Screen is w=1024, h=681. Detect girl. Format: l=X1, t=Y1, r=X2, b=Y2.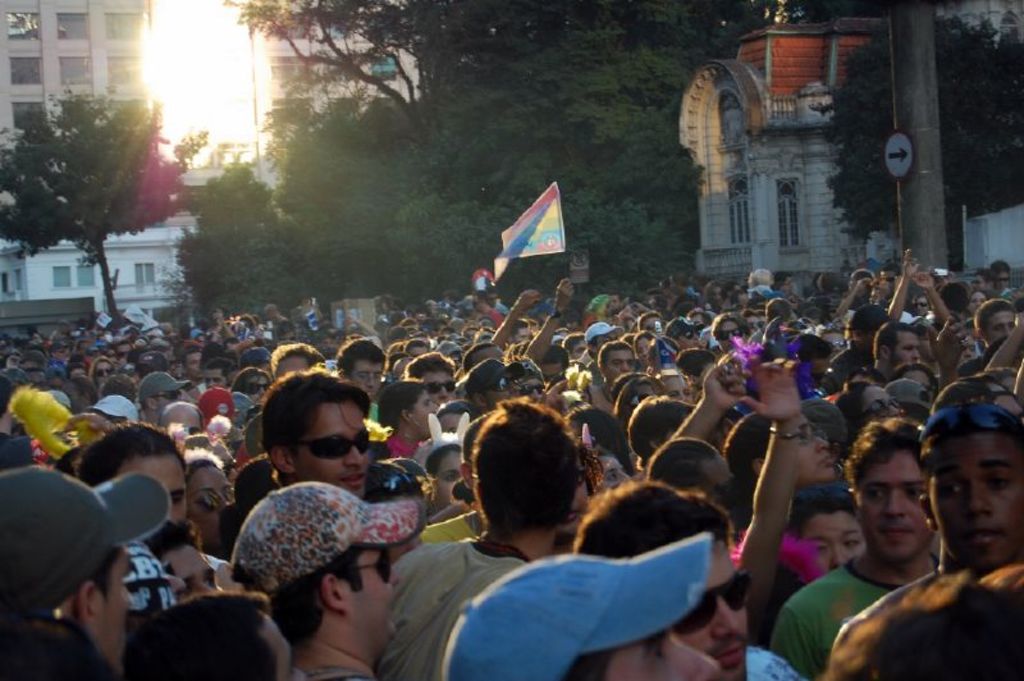
l=411, t=413, r=470, b=512.
